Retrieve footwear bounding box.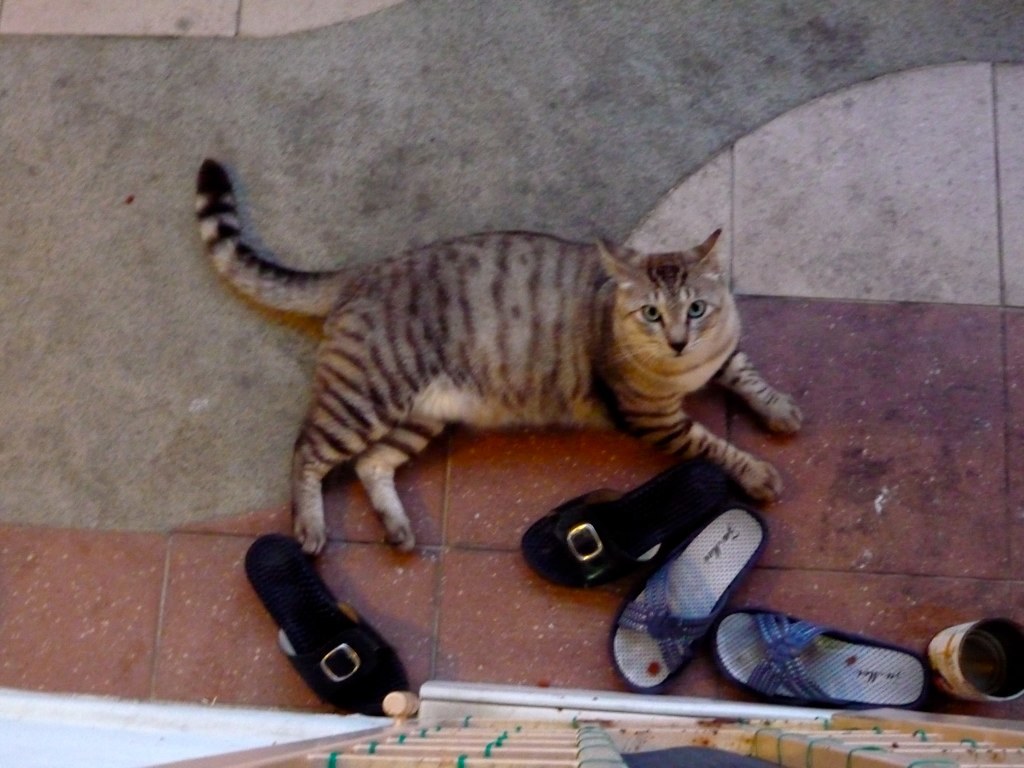
Bounding box: box=[521, 489, 768, 586].
